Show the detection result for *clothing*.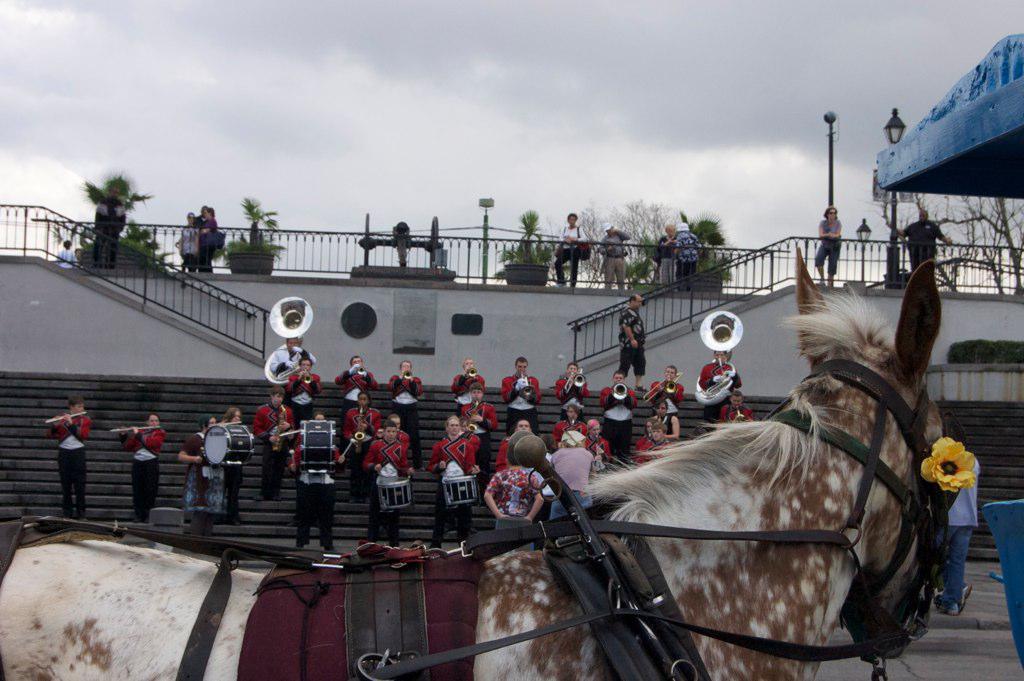
x1=377 y1=427 x2=410 y2=445.
